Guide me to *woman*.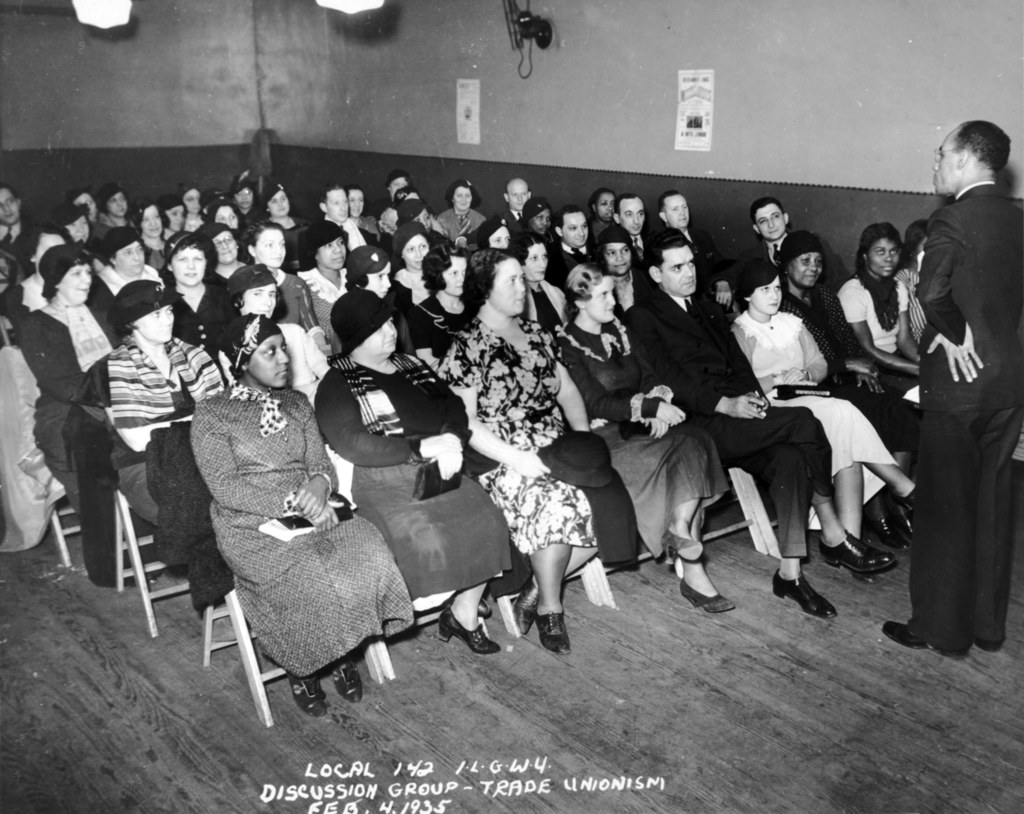
Guidance: l=234, t=266, r=352, b=504.
